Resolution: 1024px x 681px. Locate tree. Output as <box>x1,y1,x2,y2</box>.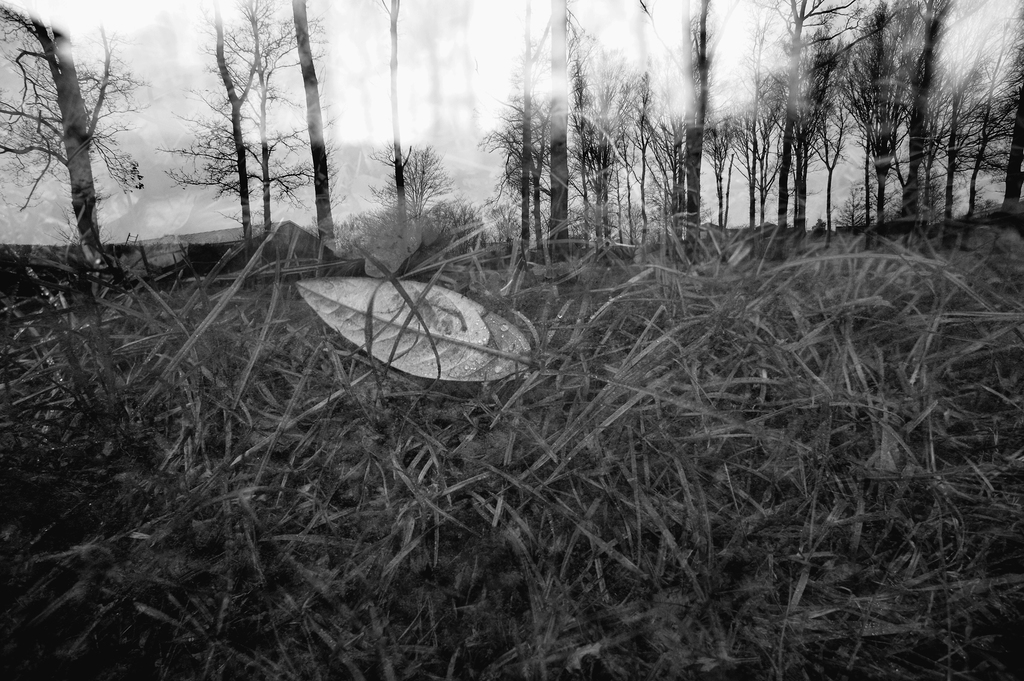
<box>385,0,416,250</box>.
